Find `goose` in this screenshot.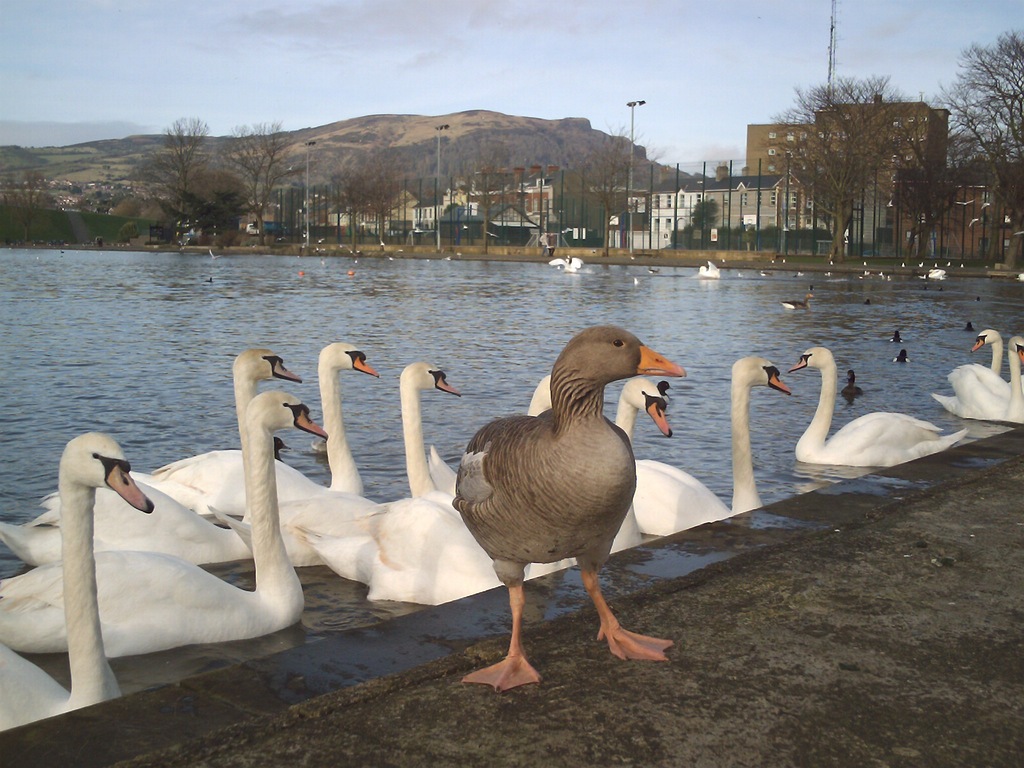
The bounding box for `goose` is bbox=(783, 292, 817, 309).
